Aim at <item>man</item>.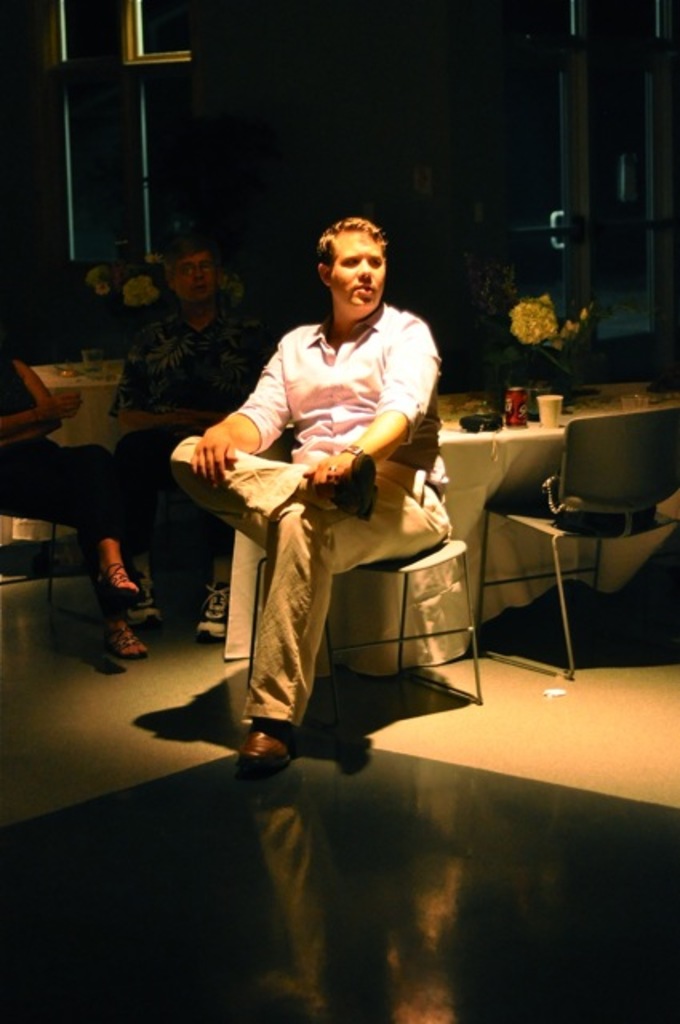
Aimed at l=187, t=216, r=458, b=770.
